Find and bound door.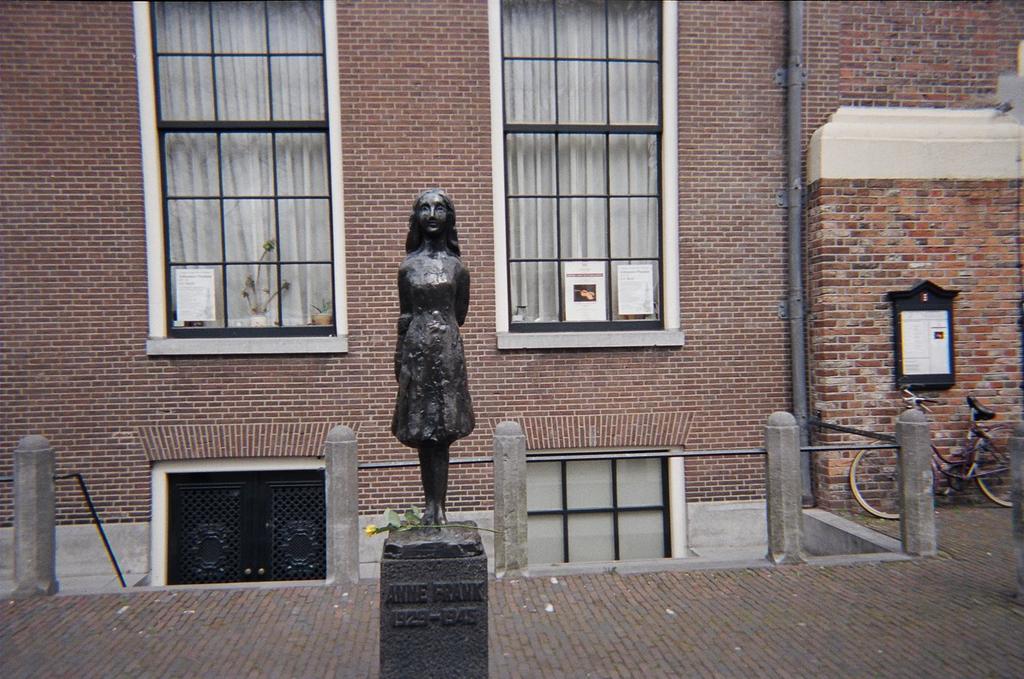
Bound: x1=172, y1=473, x2=330, y2=581.
